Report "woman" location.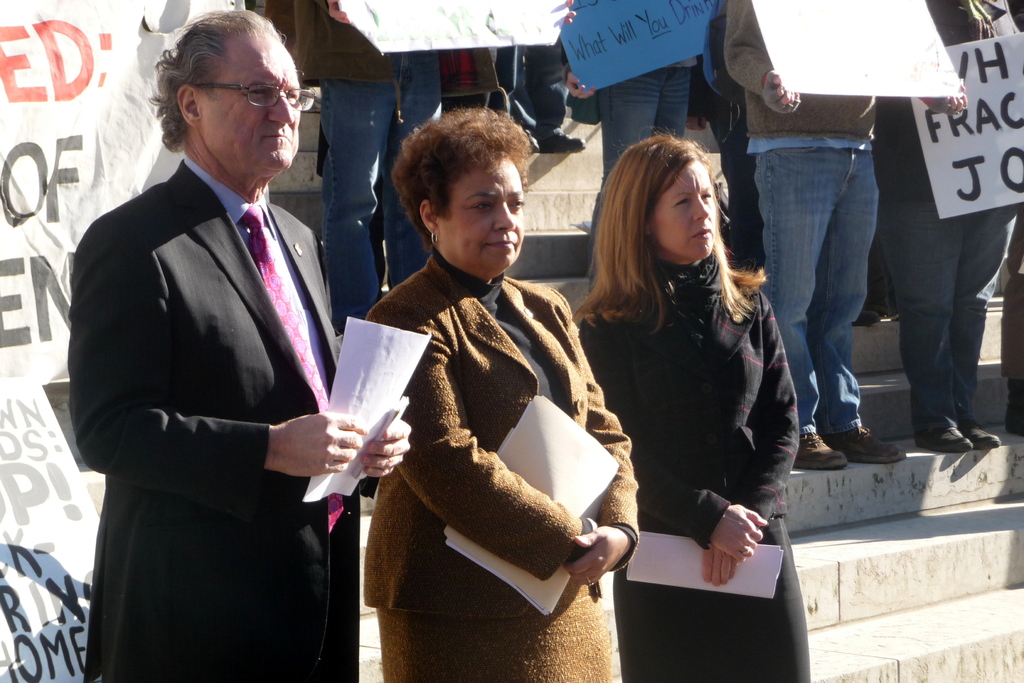
Report: x1=572 y1=131 x2=806 y2=682.
